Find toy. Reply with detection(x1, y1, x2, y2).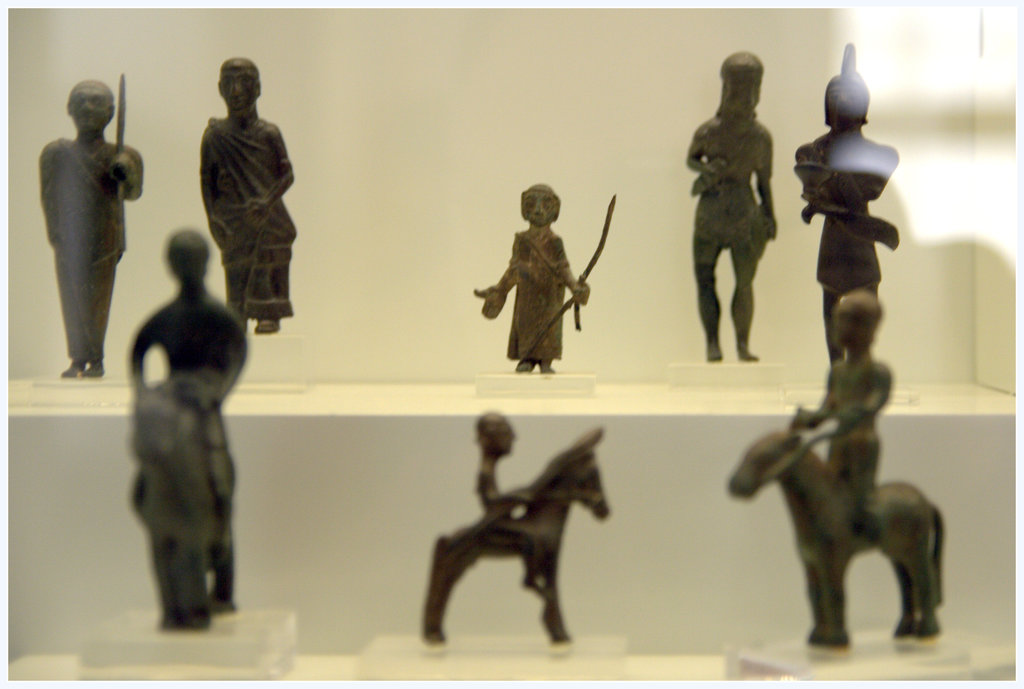
detection(476, 183, 617, 375).
